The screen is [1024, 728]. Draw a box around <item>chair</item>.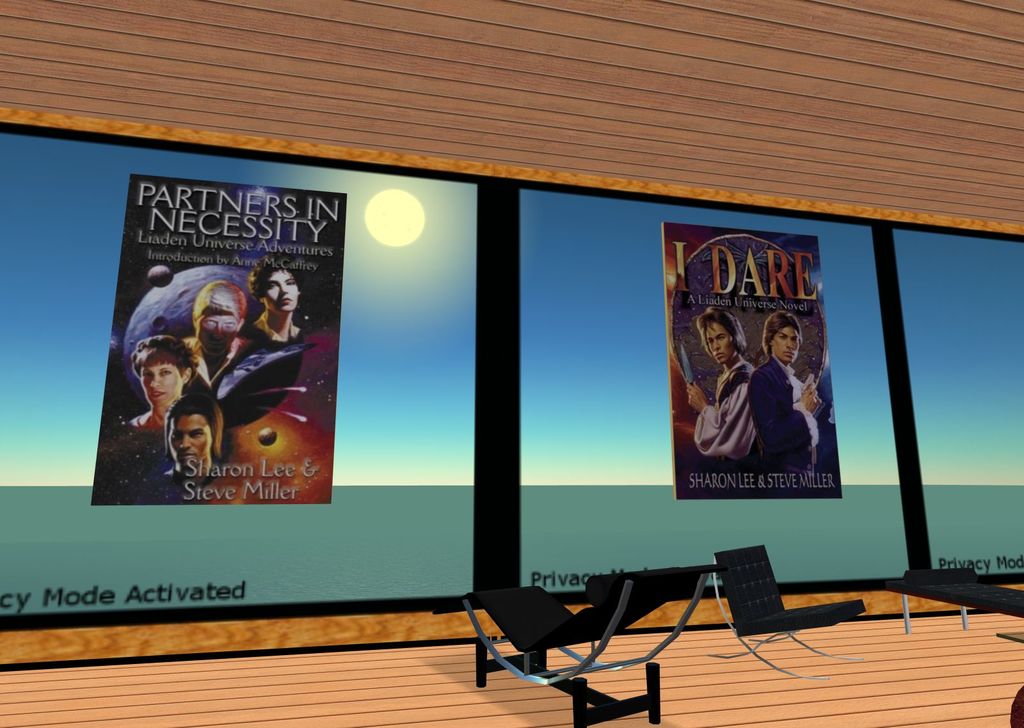
region(706, 537, 865, 681).
